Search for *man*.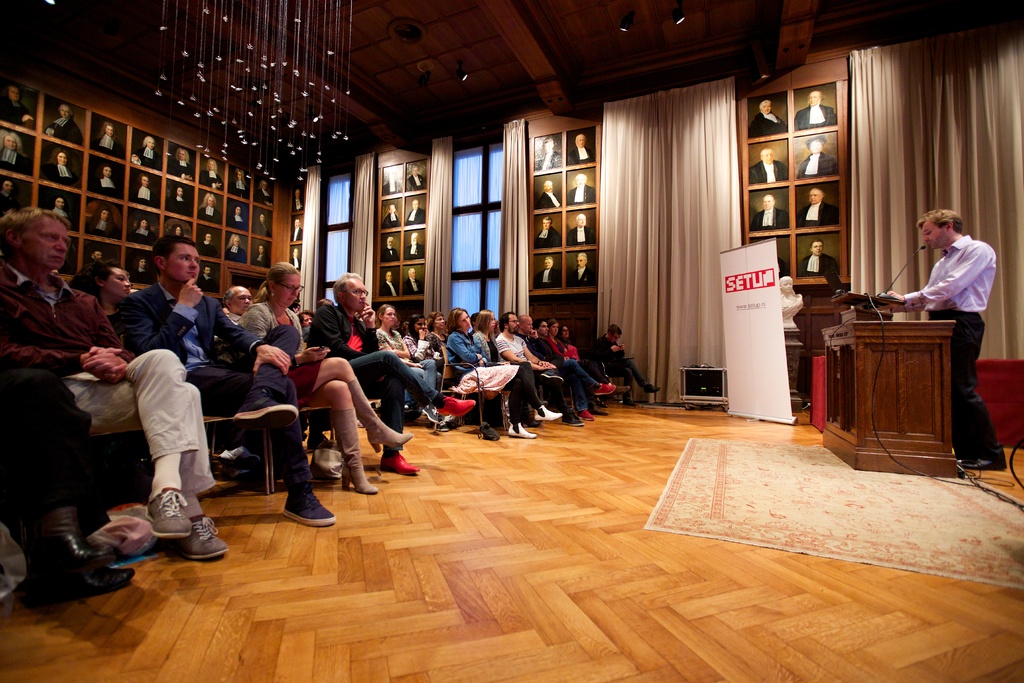
Found at (379,168,399,195).
